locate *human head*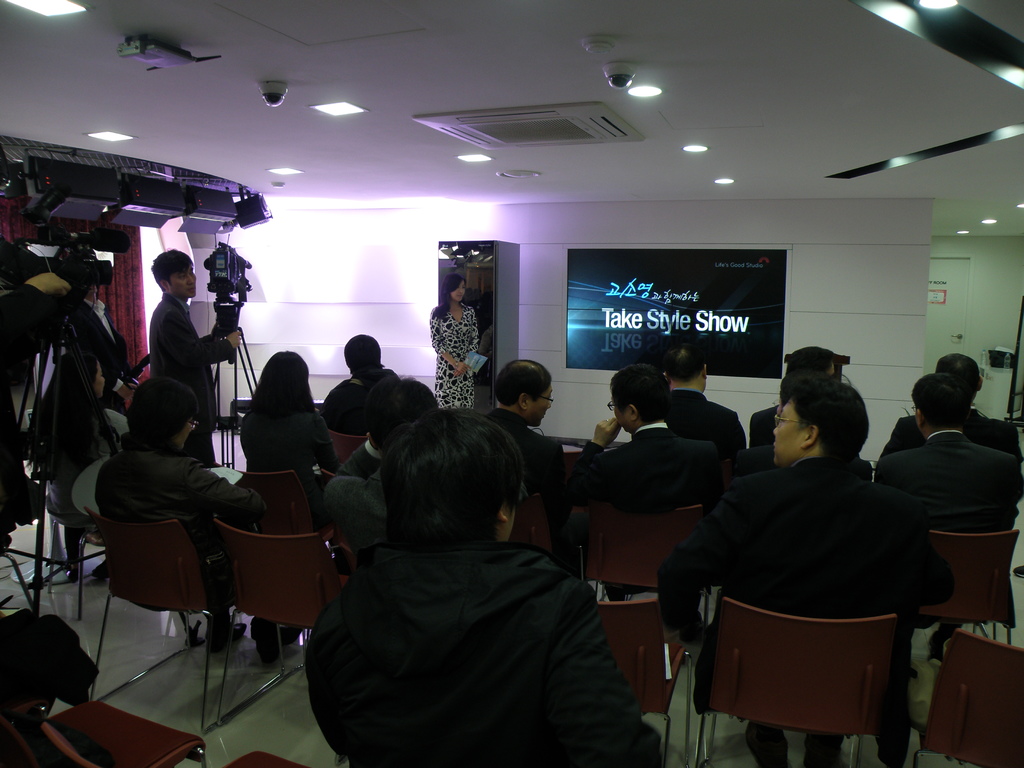
locate(44, 351, 105, 404)
